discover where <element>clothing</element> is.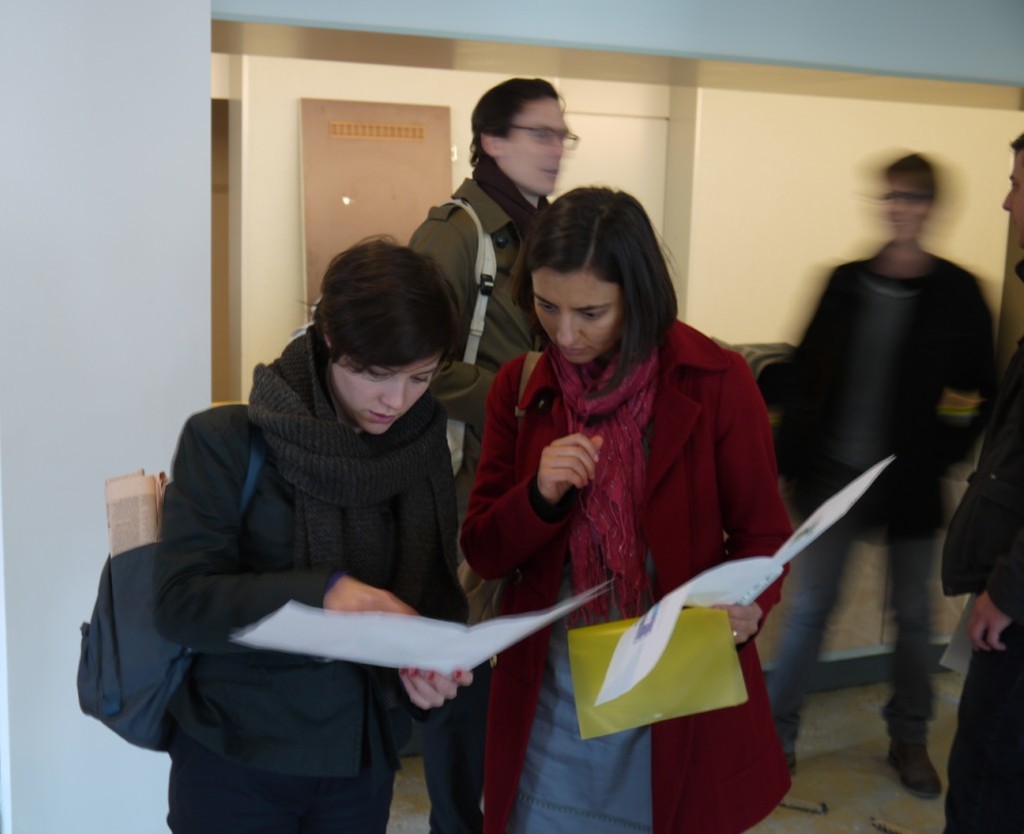
Discovered at box(399, 155, 551, 802).
